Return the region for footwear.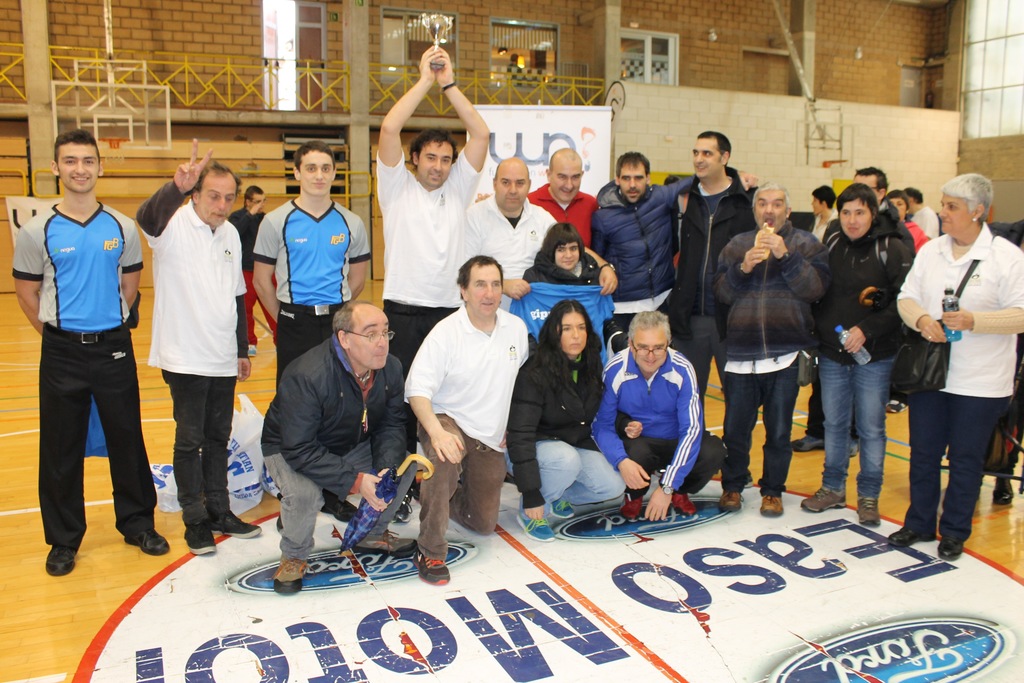
BBox(673, 481, 703, 518).
